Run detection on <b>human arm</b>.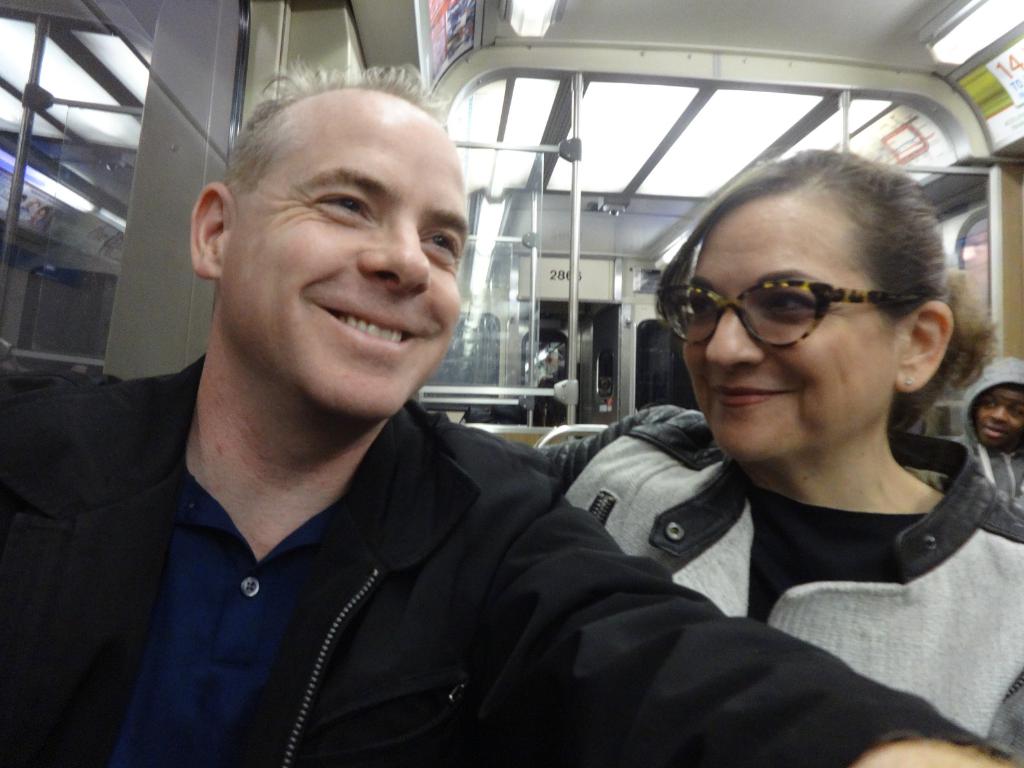
Result: (494, 441, 1006, 726).
